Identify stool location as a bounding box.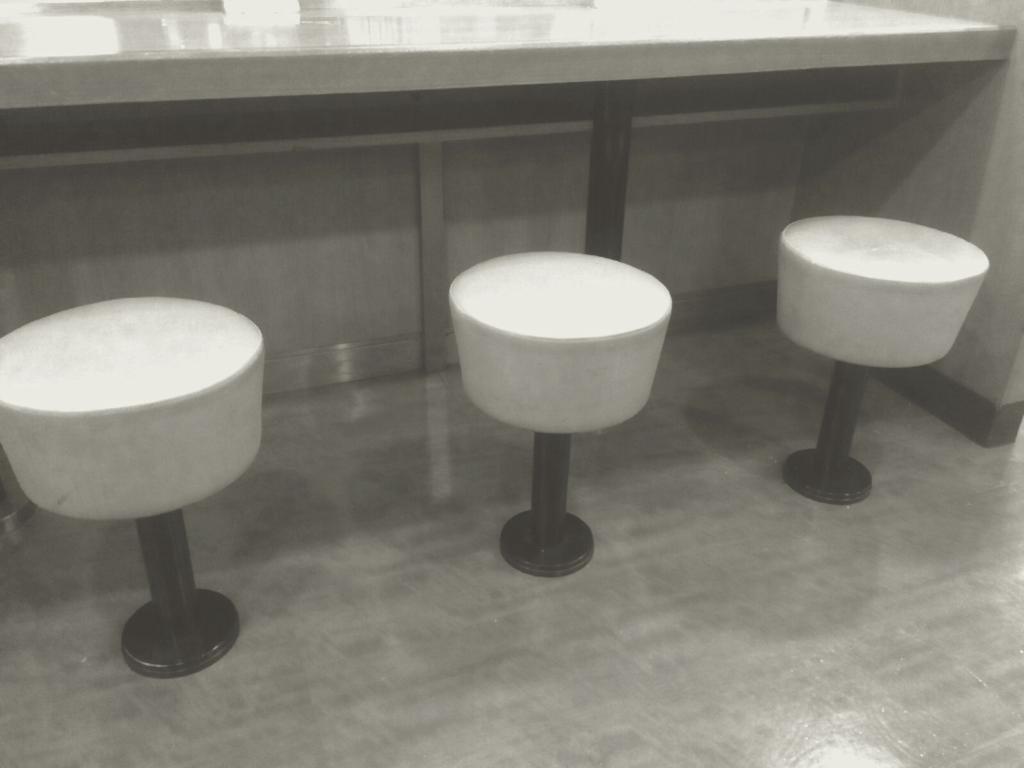
(left=0, top=295, right=266, bottom=680).
